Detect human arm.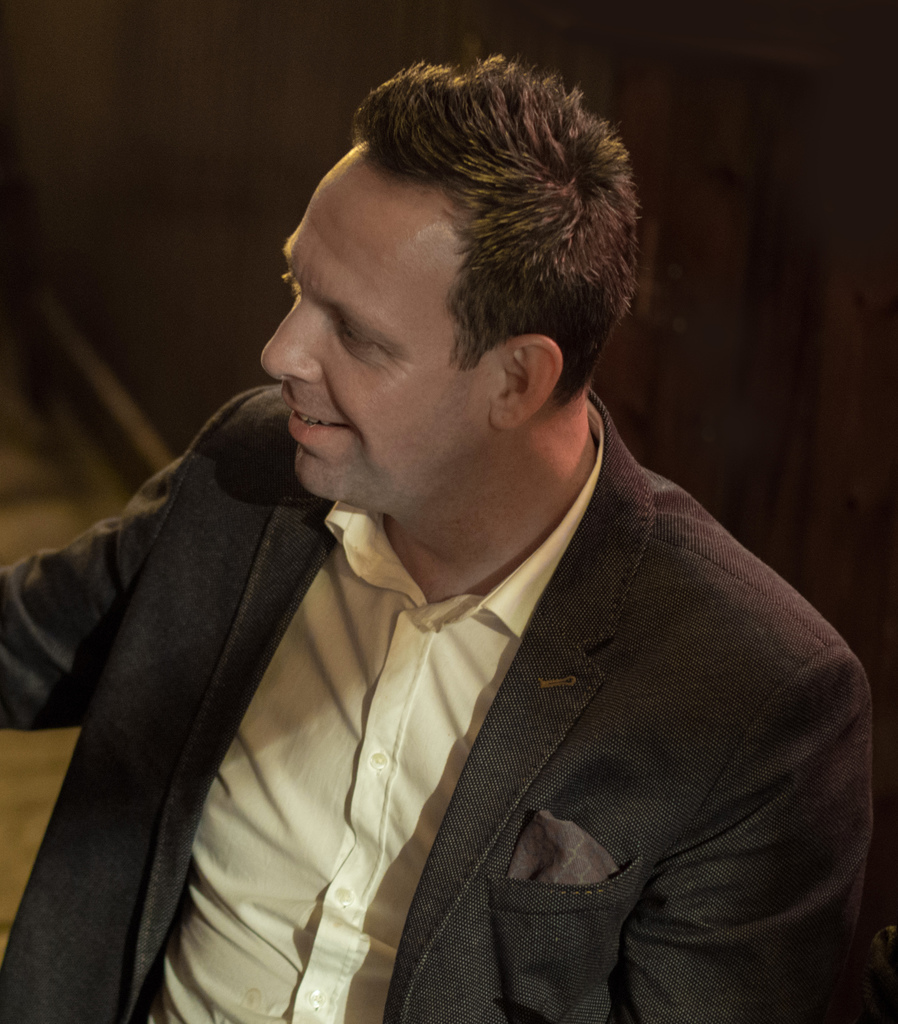
Detected at (x1=617, y1=655, x2=875, y2=1023).
